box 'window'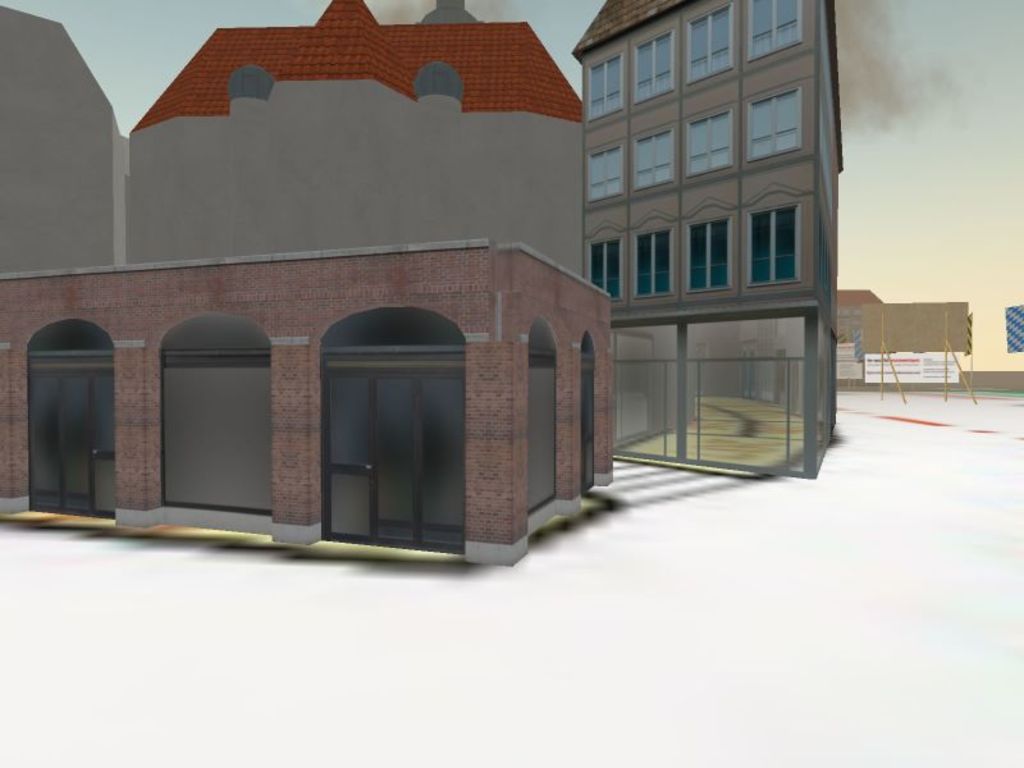
x1=750, y1=202, x2=801, y2=283
